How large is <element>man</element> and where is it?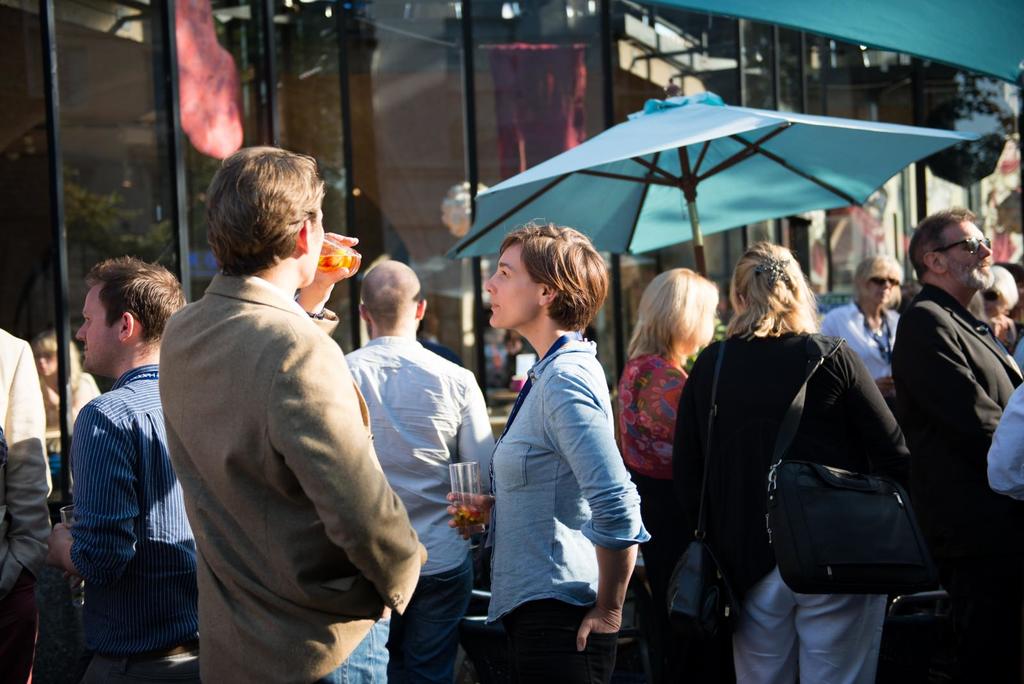
Bounding box: bbox=(328, 264, 513, 683).
